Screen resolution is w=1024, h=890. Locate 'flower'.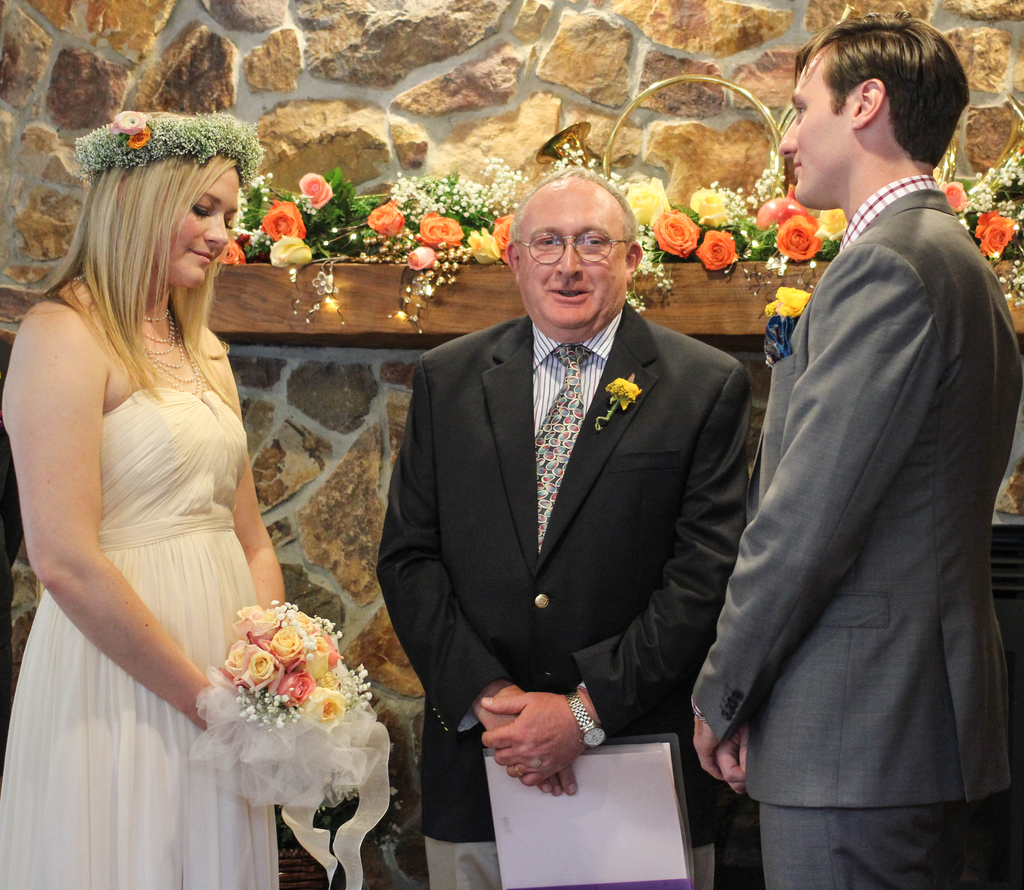
689/185/723/222.
